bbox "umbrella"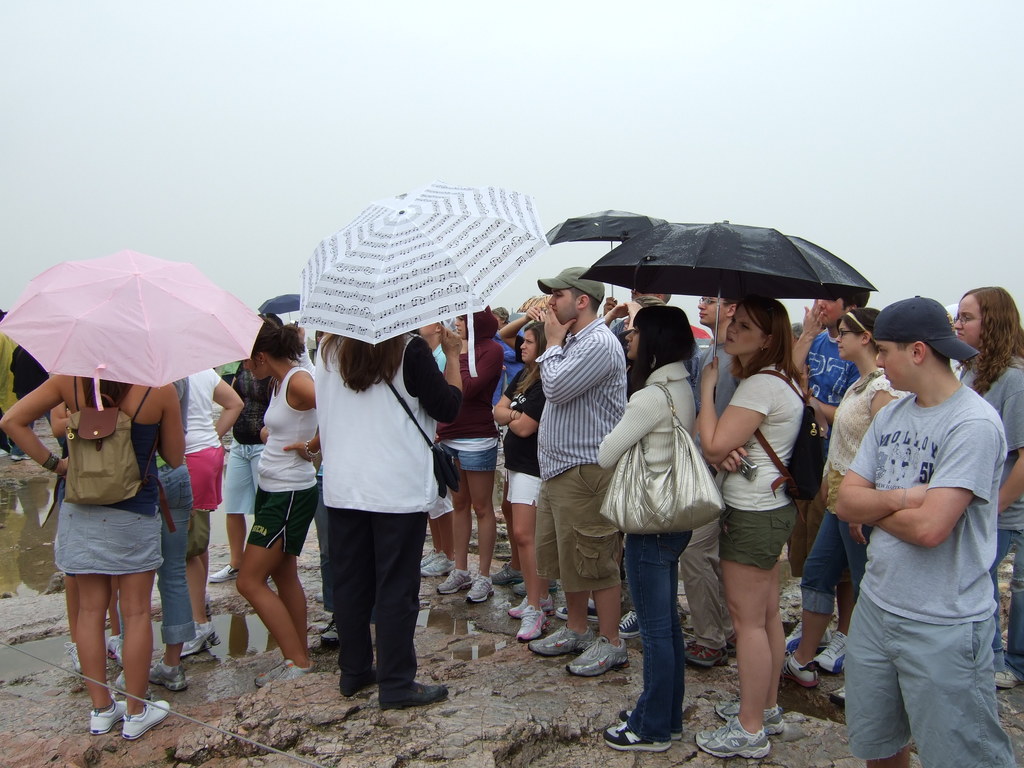
<region>22, 239, 253, 500</region>
